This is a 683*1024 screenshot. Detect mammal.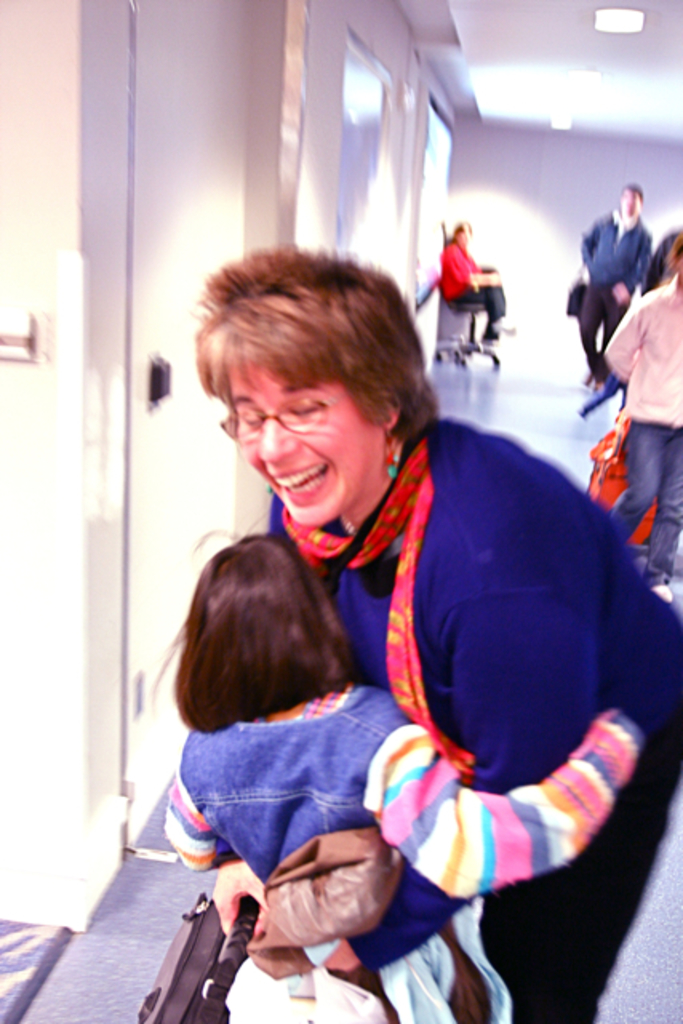
BBox(598, 237, 681, 602).
